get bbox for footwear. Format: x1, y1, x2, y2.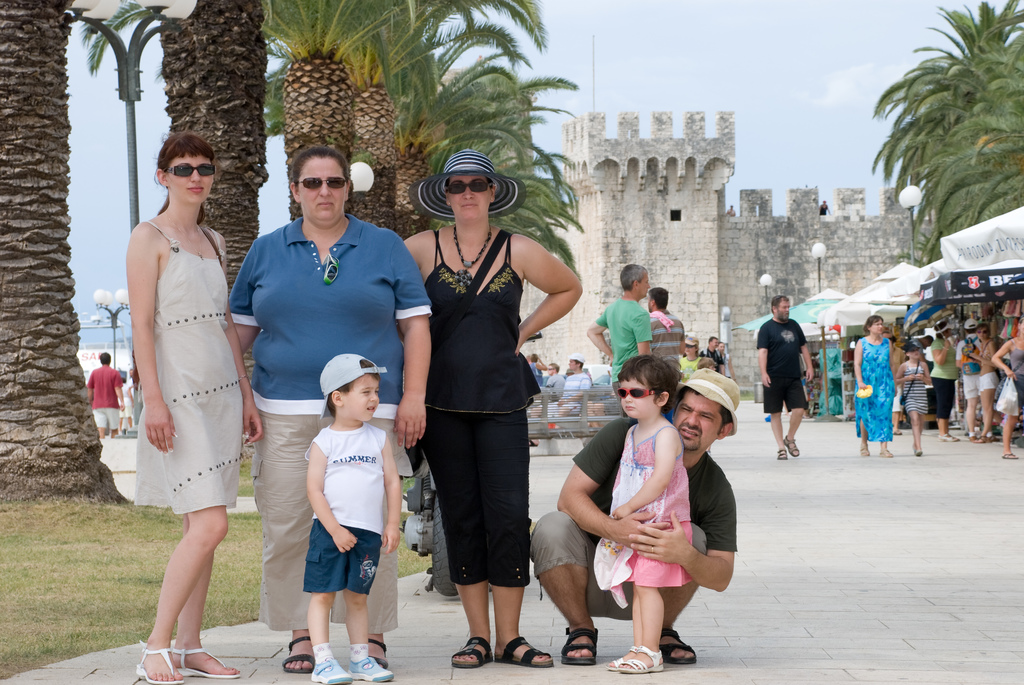
664, 623, 700, 665.
